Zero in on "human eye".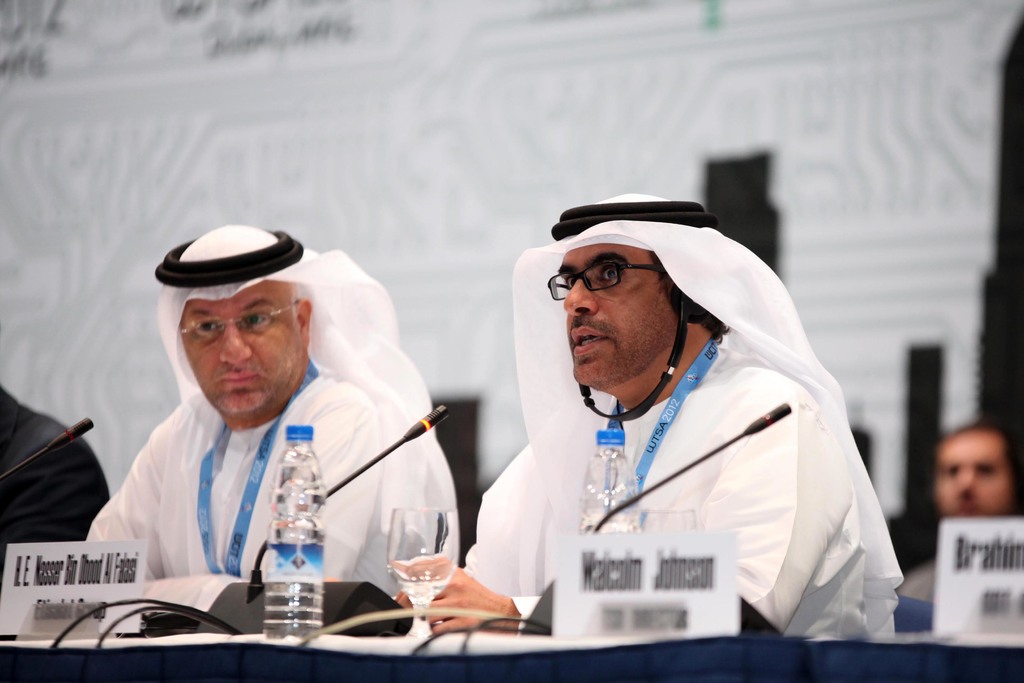
Zeroed in: Rect(194, 315, 219, 338).
